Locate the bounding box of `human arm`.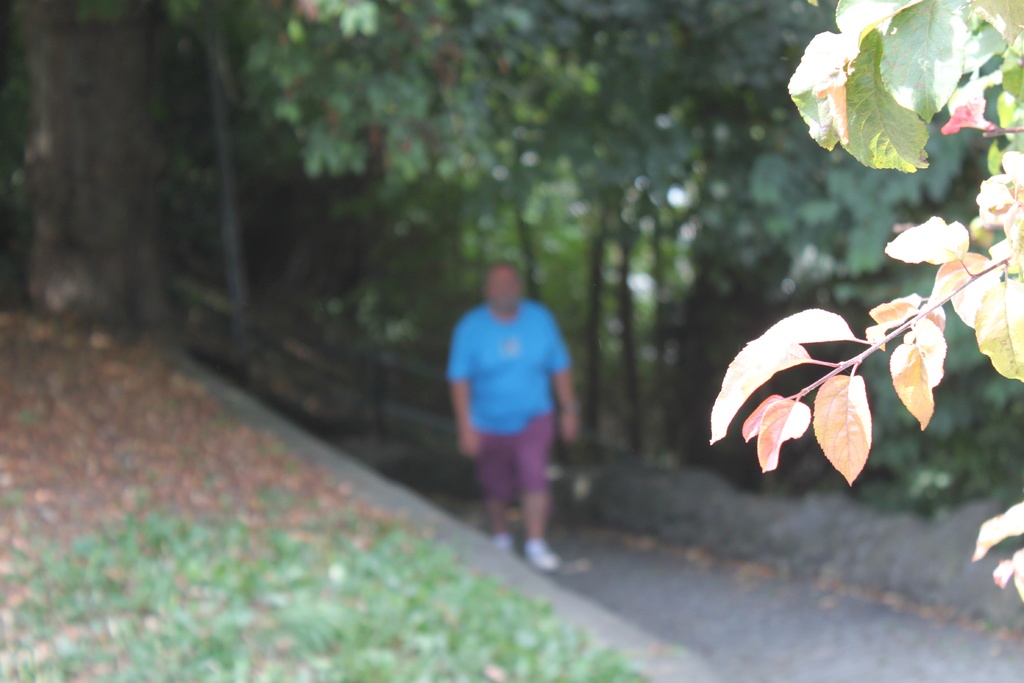
Bounding box: detection(444, 326, 484, 453).
